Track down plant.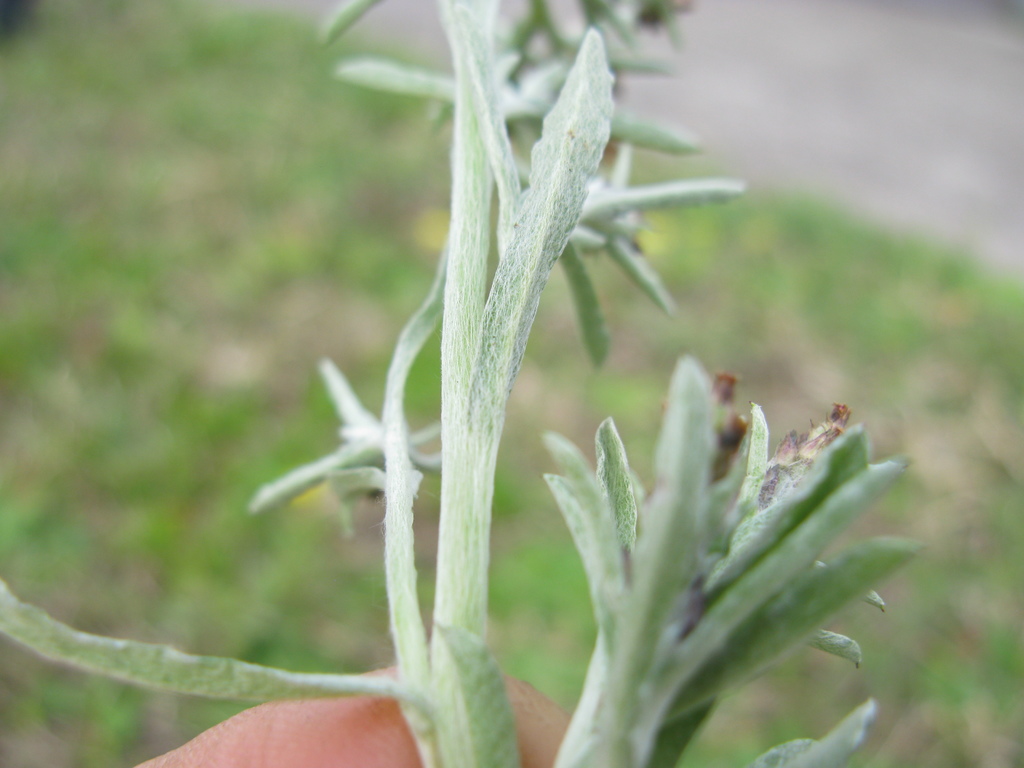
Tracked to x1=99 y1=0 x2=933 y2=747.
